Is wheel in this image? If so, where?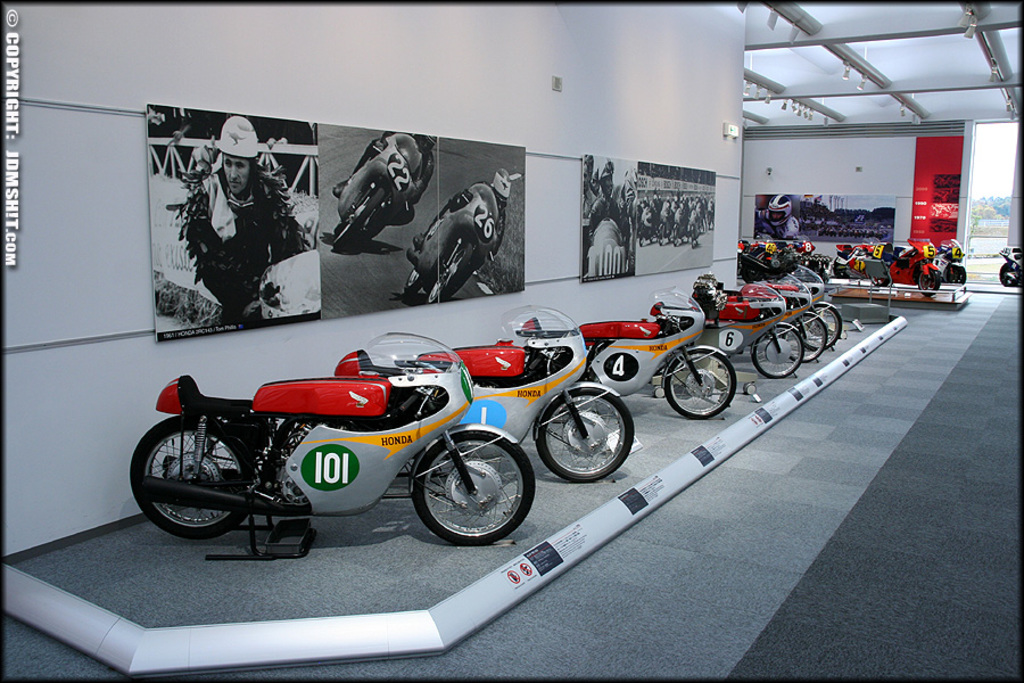
Yes, at bbox(428, 242, 473, 304).
